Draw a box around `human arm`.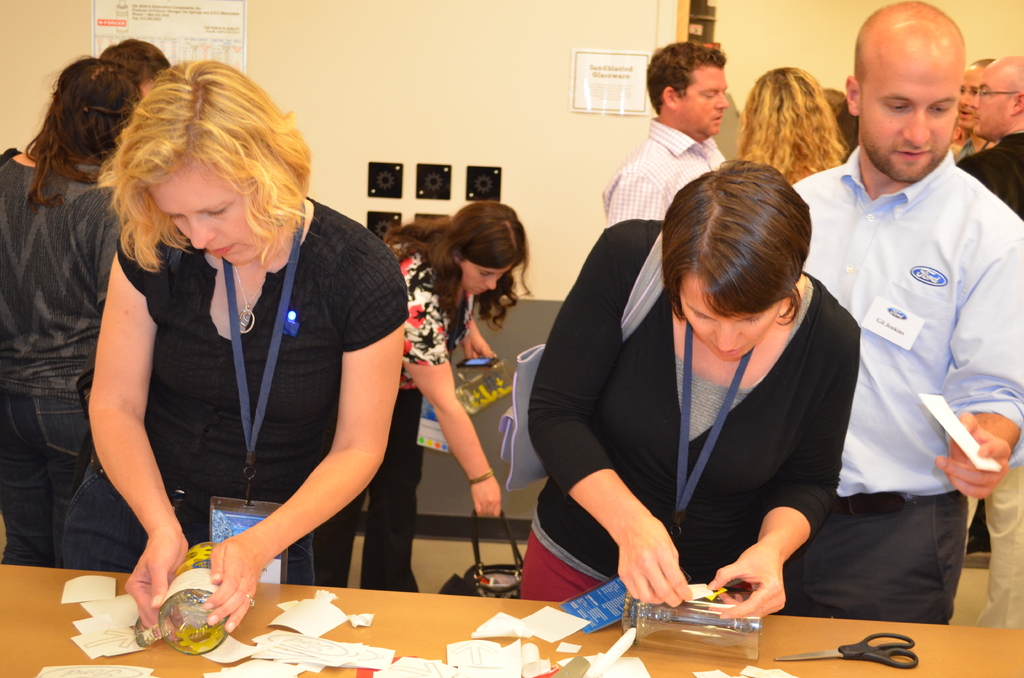
<region>525, 218, 698, 604</region>.
